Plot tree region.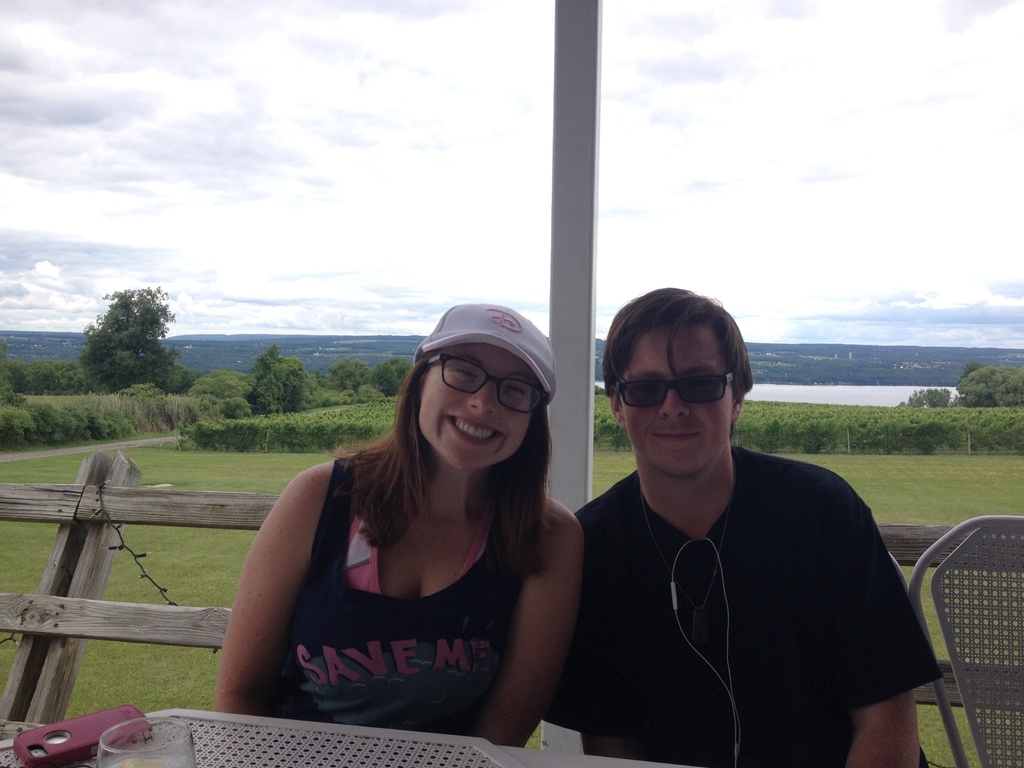
Plotted at bbox(911, 388, 951, 403).
